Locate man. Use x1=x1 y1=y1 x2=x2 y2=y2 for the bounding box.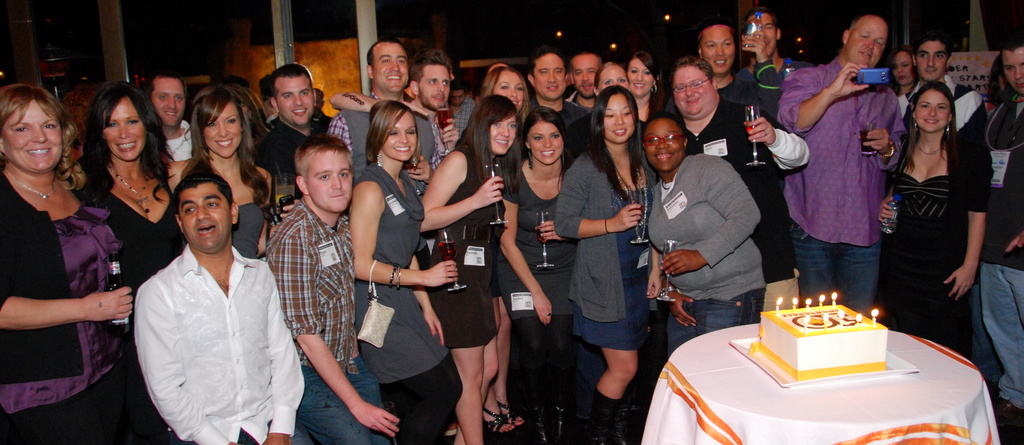
x1=131 y1=176 x2=314 y2=444.
